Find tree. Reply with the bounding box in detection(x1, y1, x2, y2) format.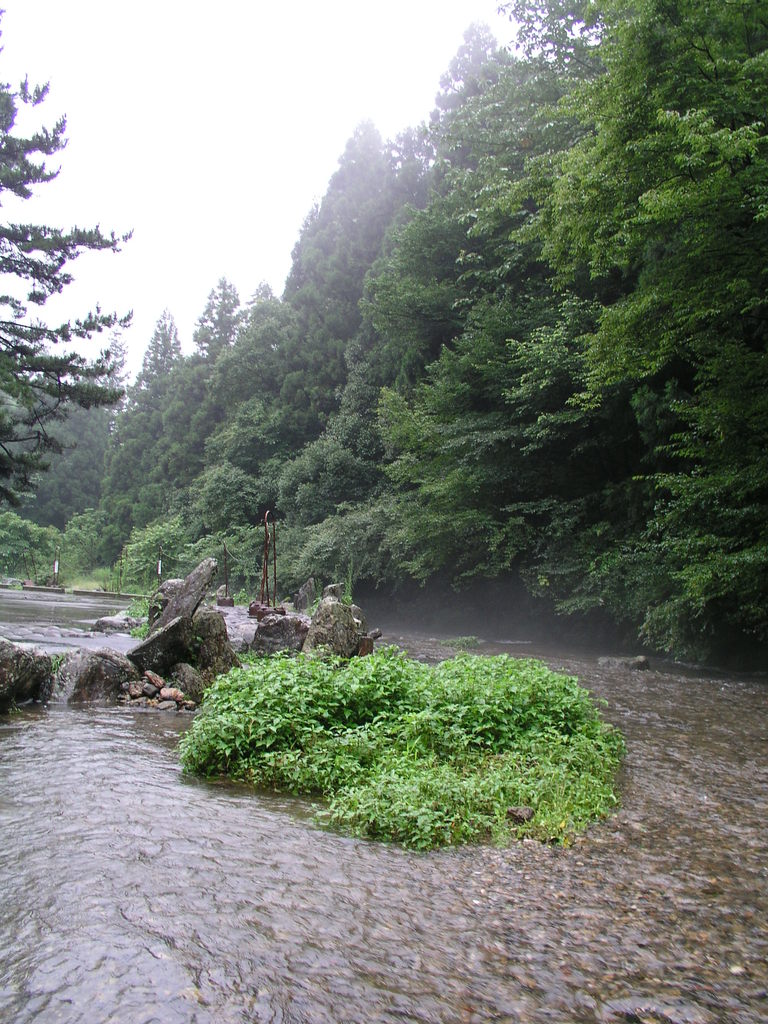
detection(0, 74, 132, 498).
